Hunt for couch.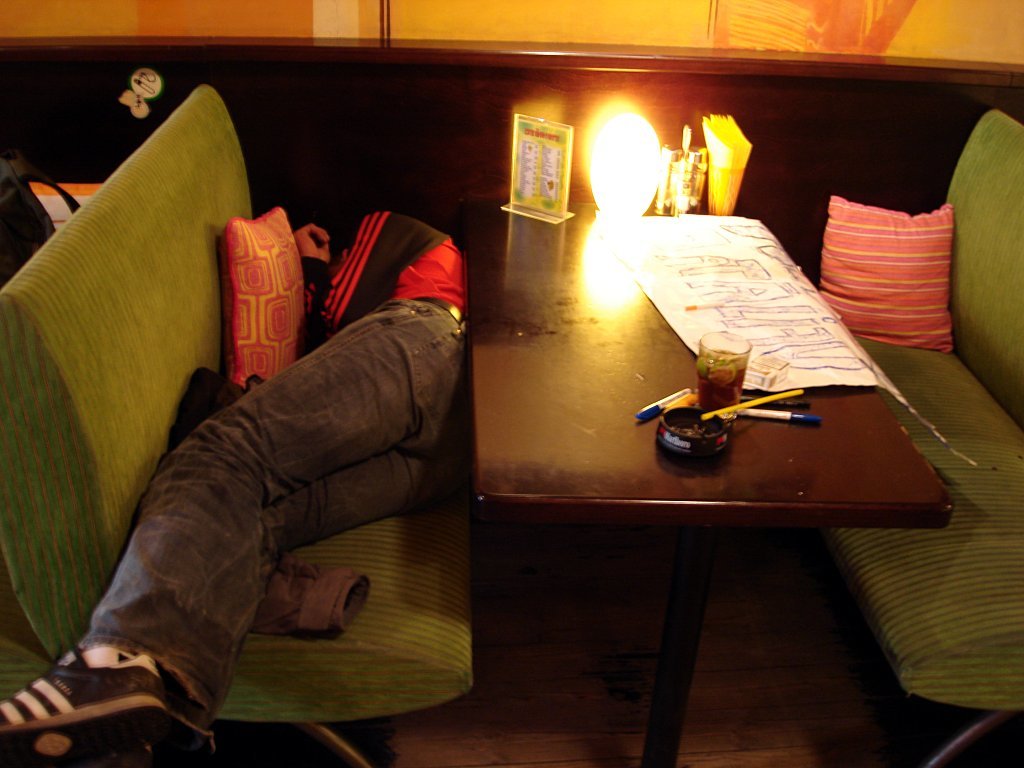
Hunted down at BBox(811, 98, 1023, 767).
